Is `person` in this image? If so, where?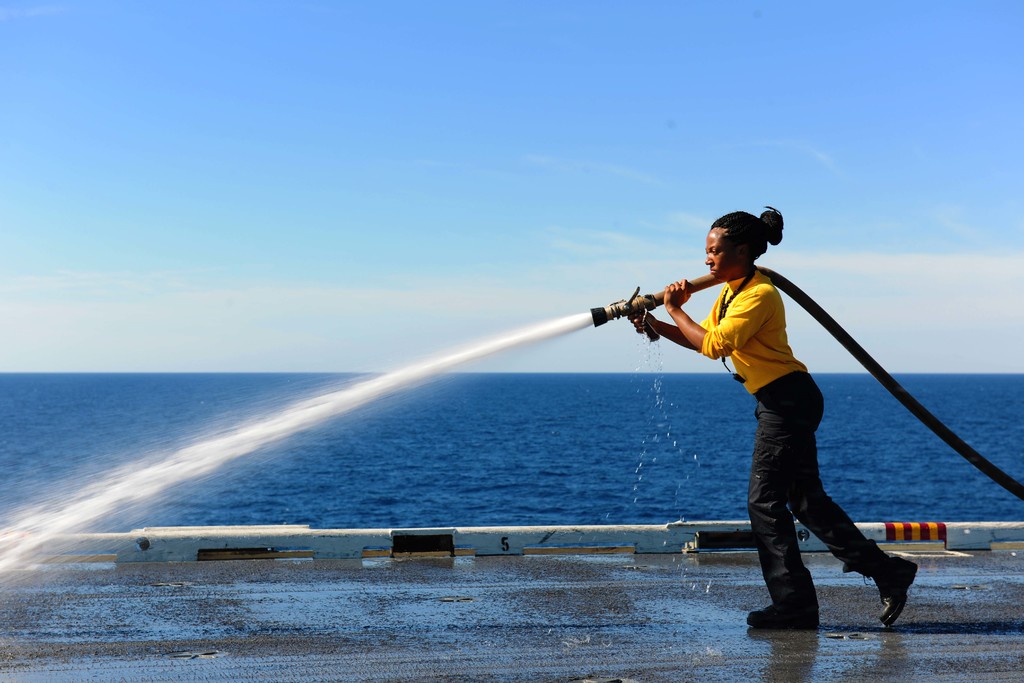
Yes, at 629:202:923:633.
